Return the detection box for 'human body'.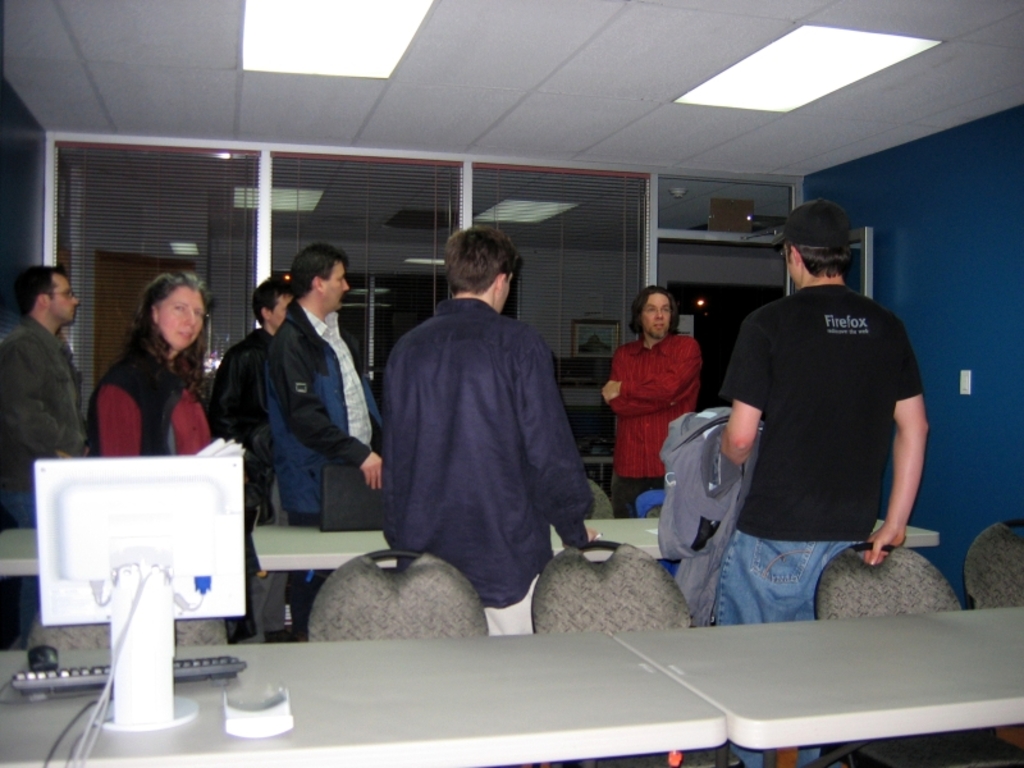
<box>88,344,212,458</box>.
